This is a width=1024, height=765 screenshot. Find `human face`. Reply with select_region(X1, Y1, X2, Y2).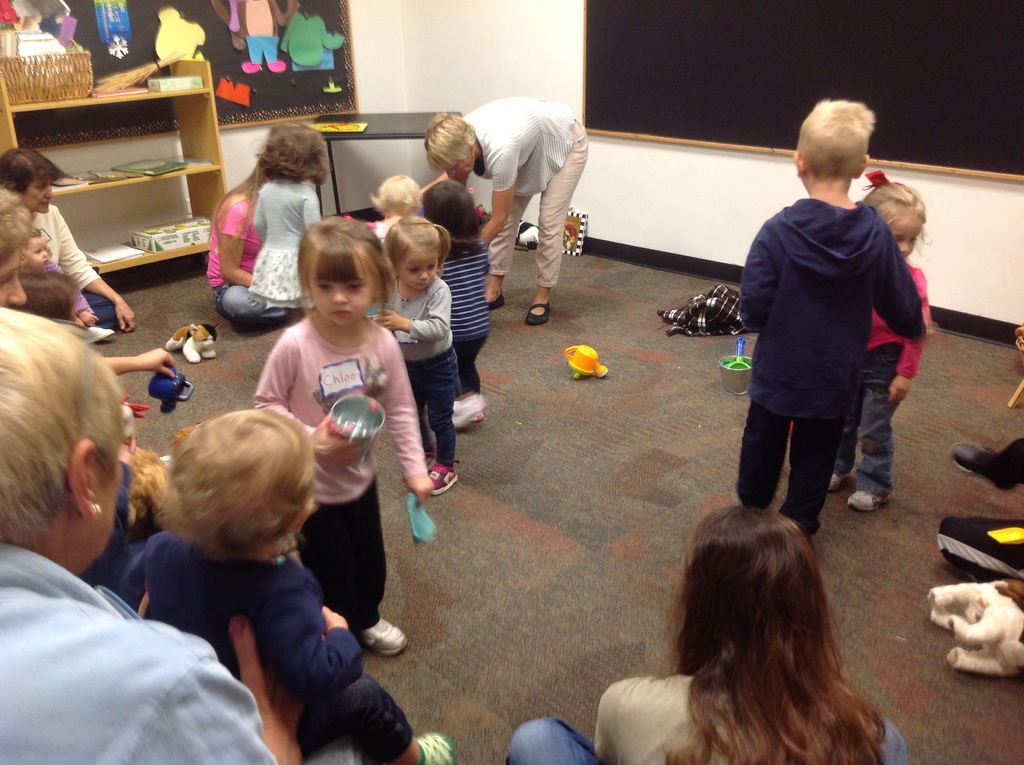
select_region(0, 257, 21, 304).
